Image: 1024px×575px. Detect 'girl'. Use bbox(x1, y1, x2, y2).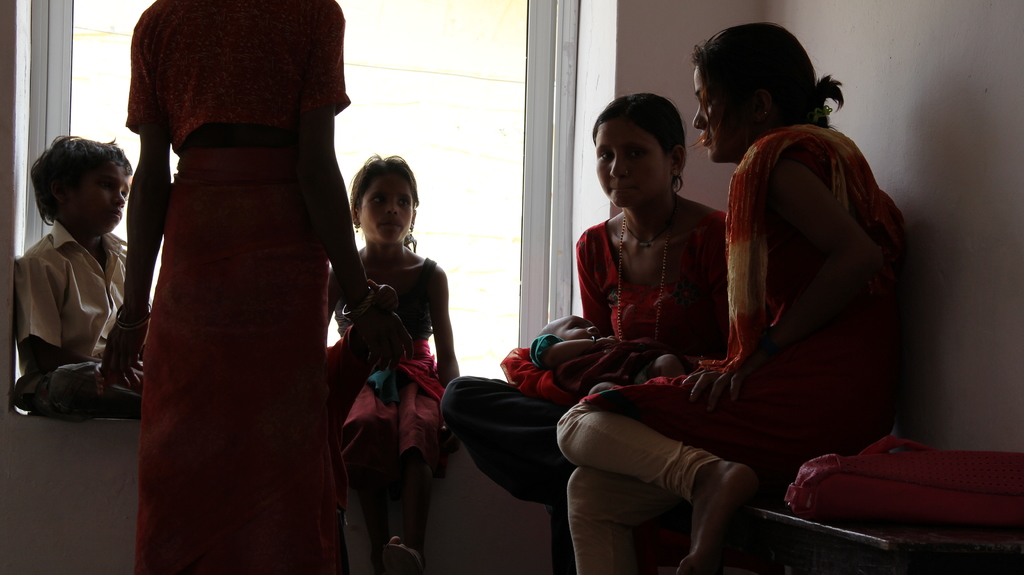
bbox(555, 13, 906, 574).
